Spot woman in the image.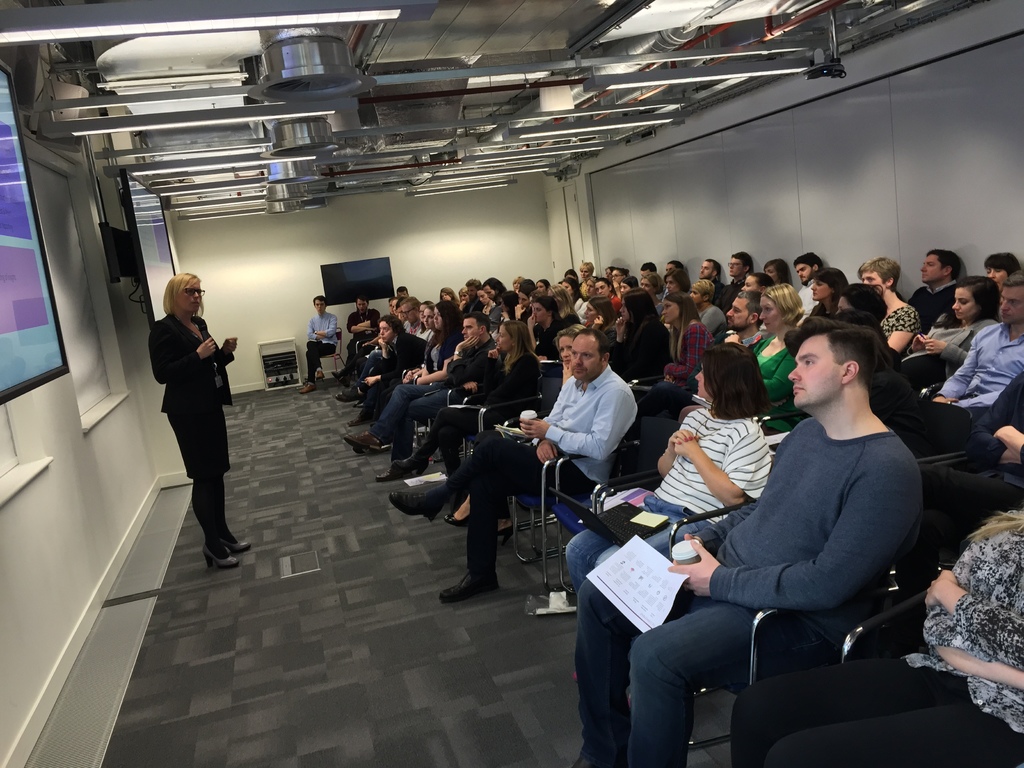
woman found at bbox=[438, 324, 589, 547].
